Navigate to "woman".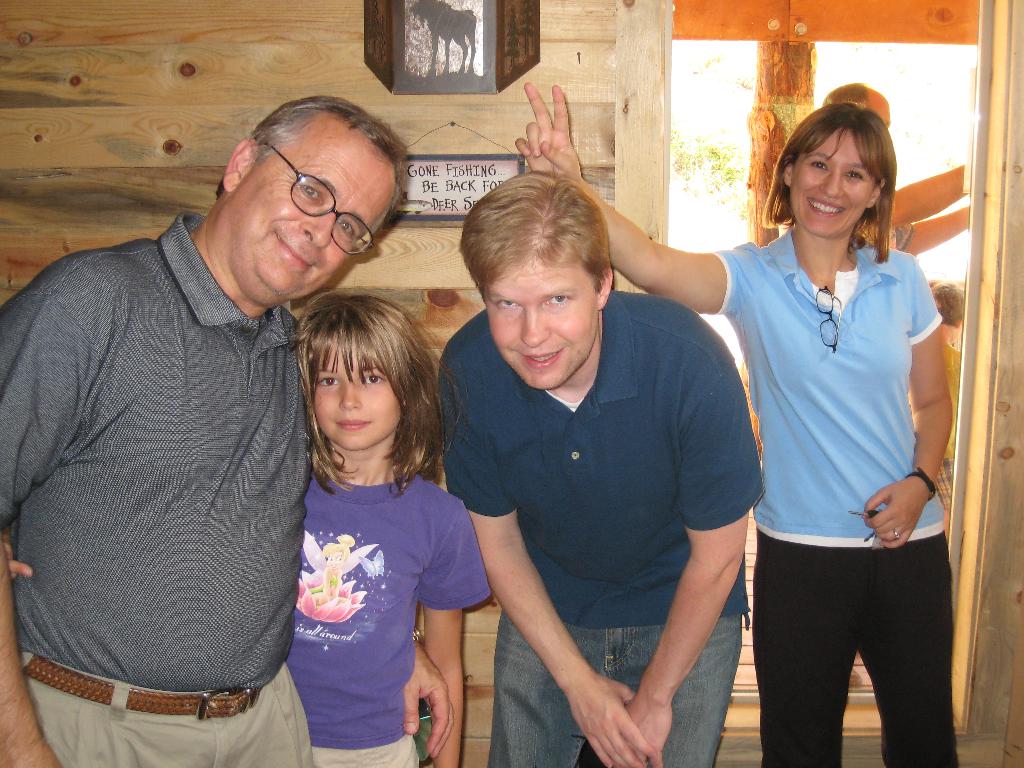
Navigation target: (515, 79, 961, 767).
